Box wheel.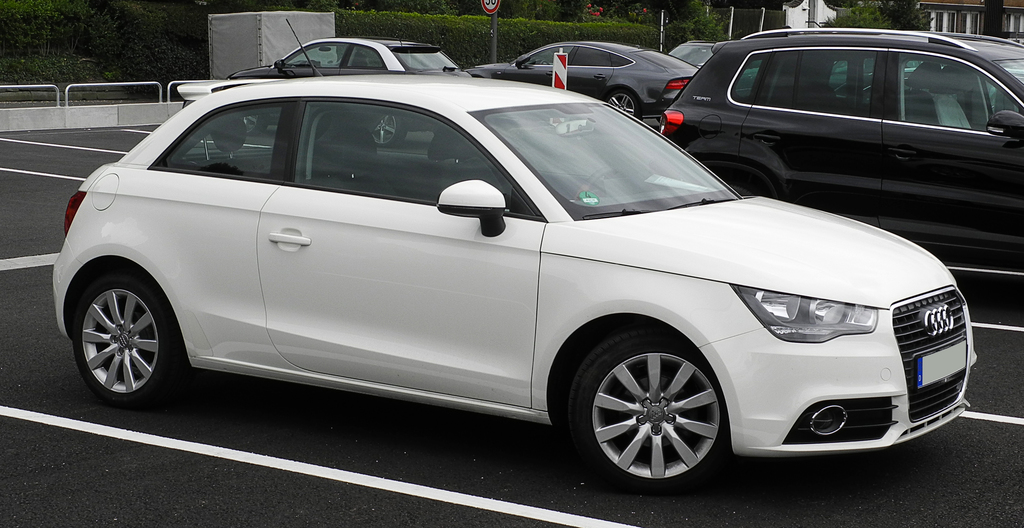
[245, 116, 266, 137].
